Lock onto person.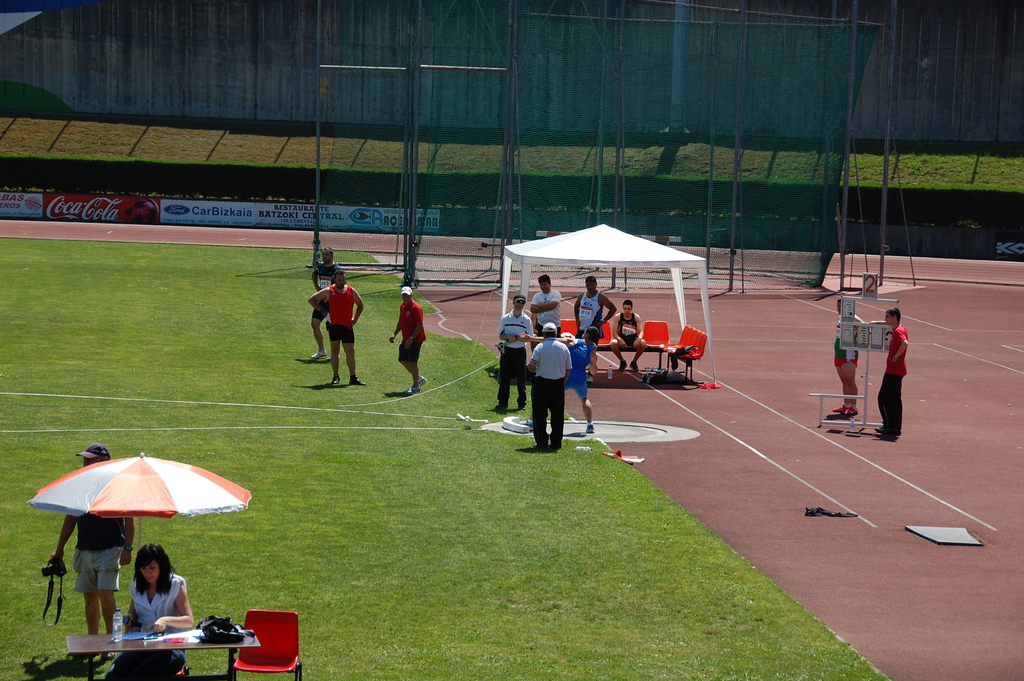
Locked: detection(874, 308, 909, 438).
